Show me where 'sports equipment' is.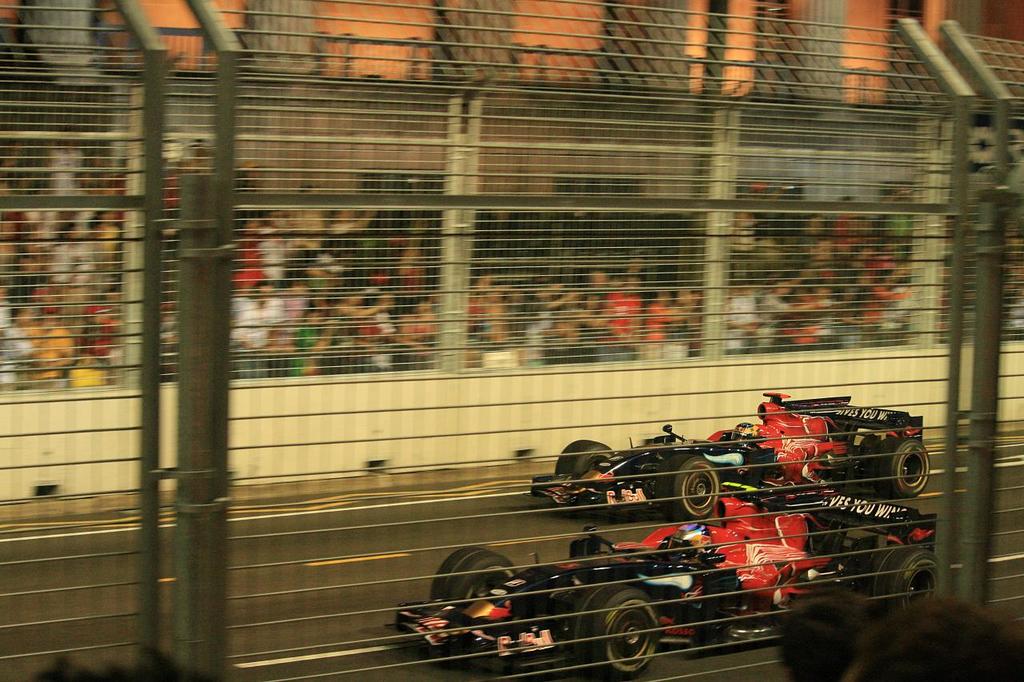
'sports equipment' is at select_region(662, 521, 714, 560).
